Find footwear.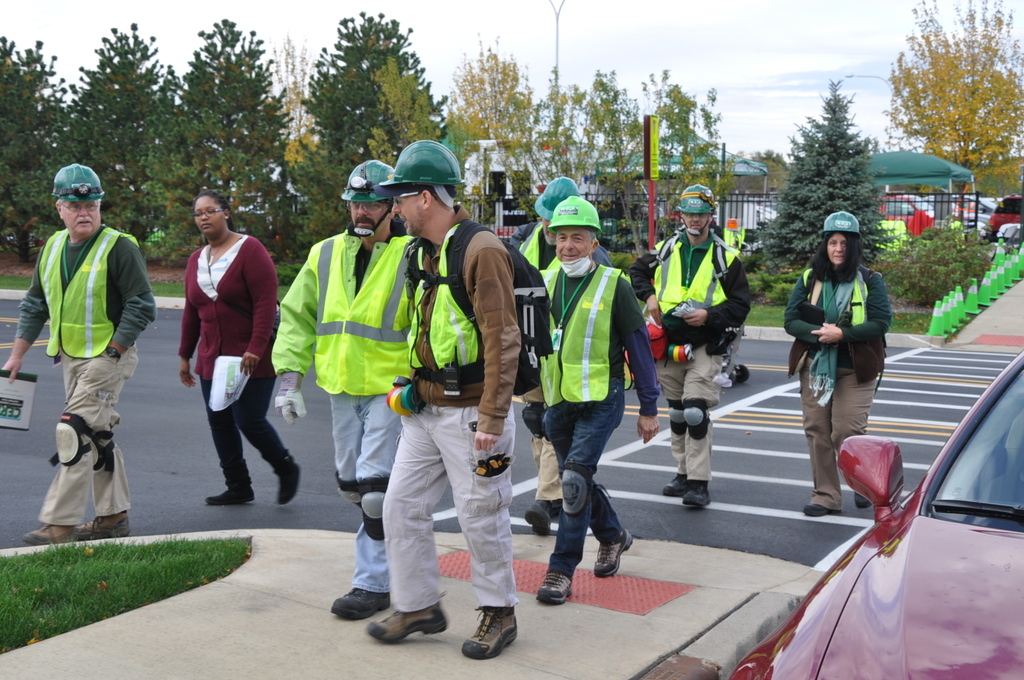
BBox(77, 509, 132, 537).
